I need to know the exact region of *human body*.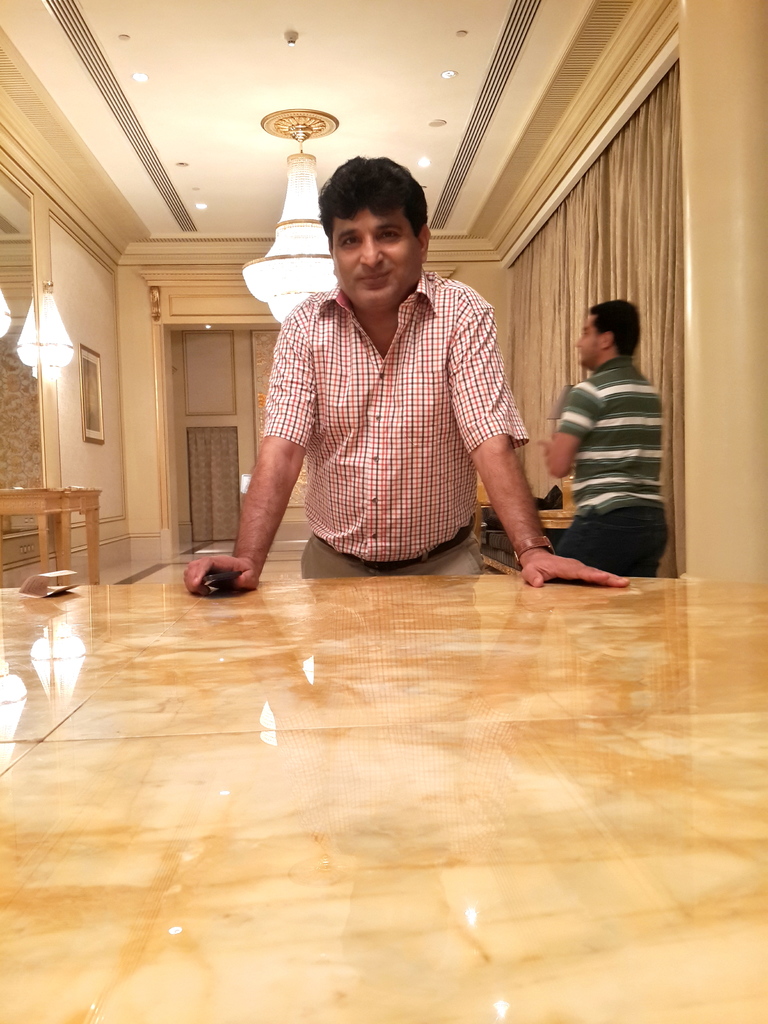
Region: Rect(184, 274, 637, 600).
